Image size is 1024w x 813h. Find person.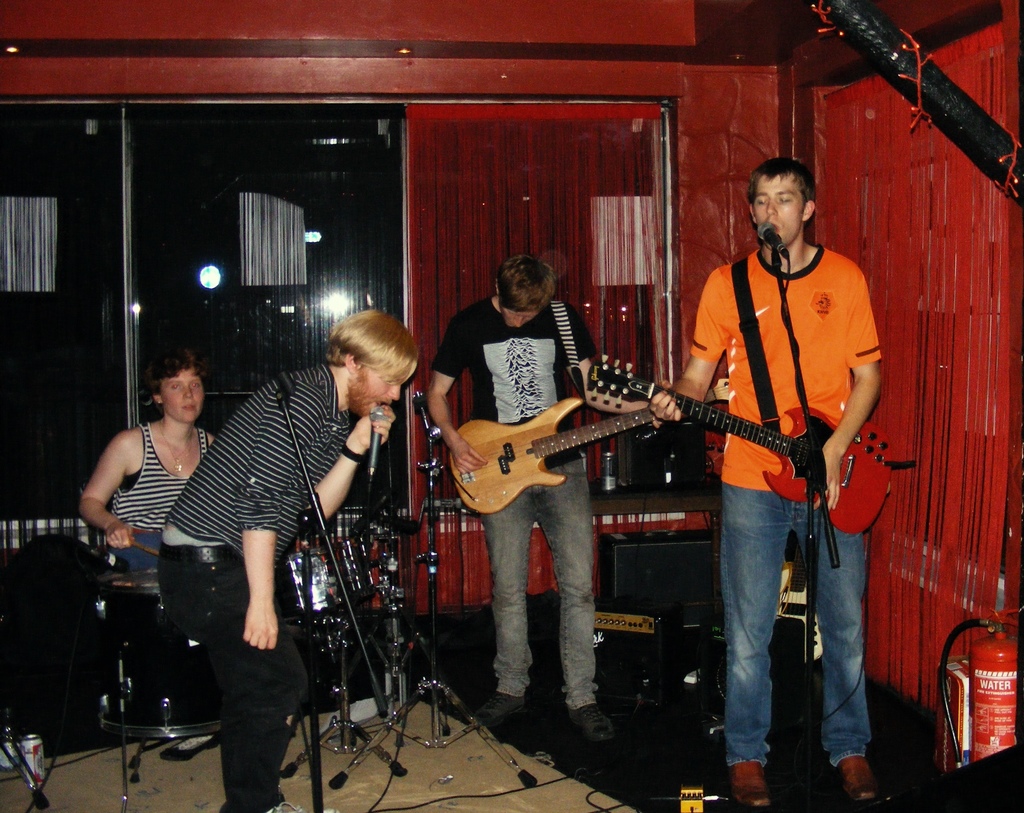
bbox(426, 260, 608, 741).
